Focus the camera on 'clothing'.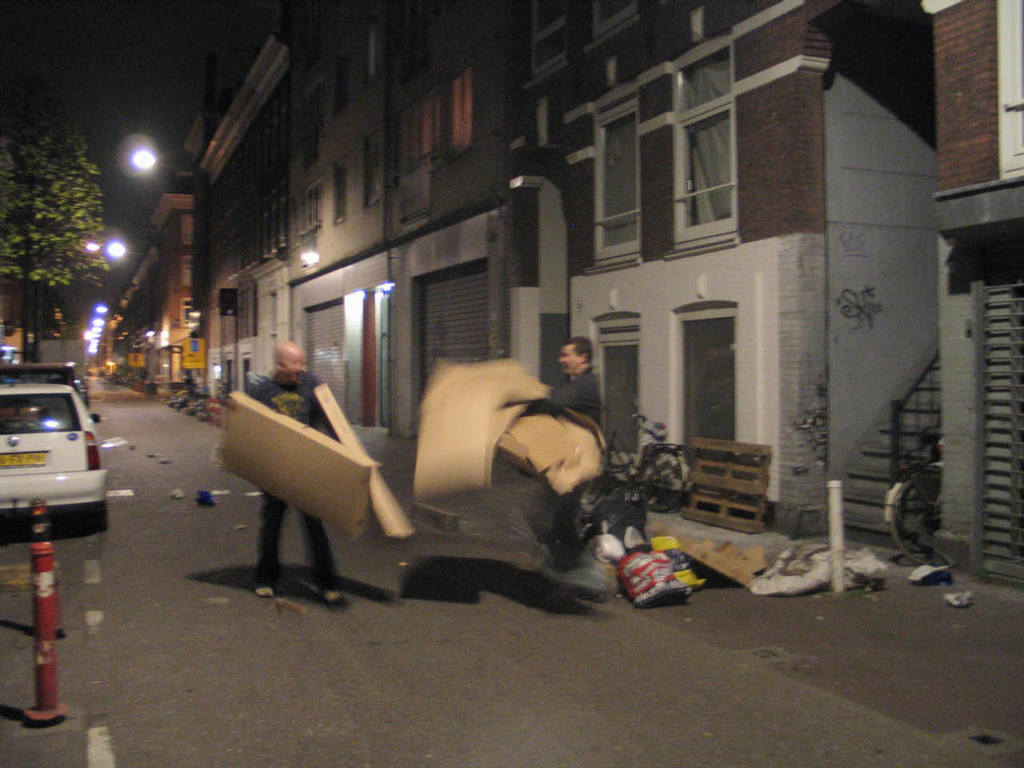
Focus region: 250/370/329/586.
